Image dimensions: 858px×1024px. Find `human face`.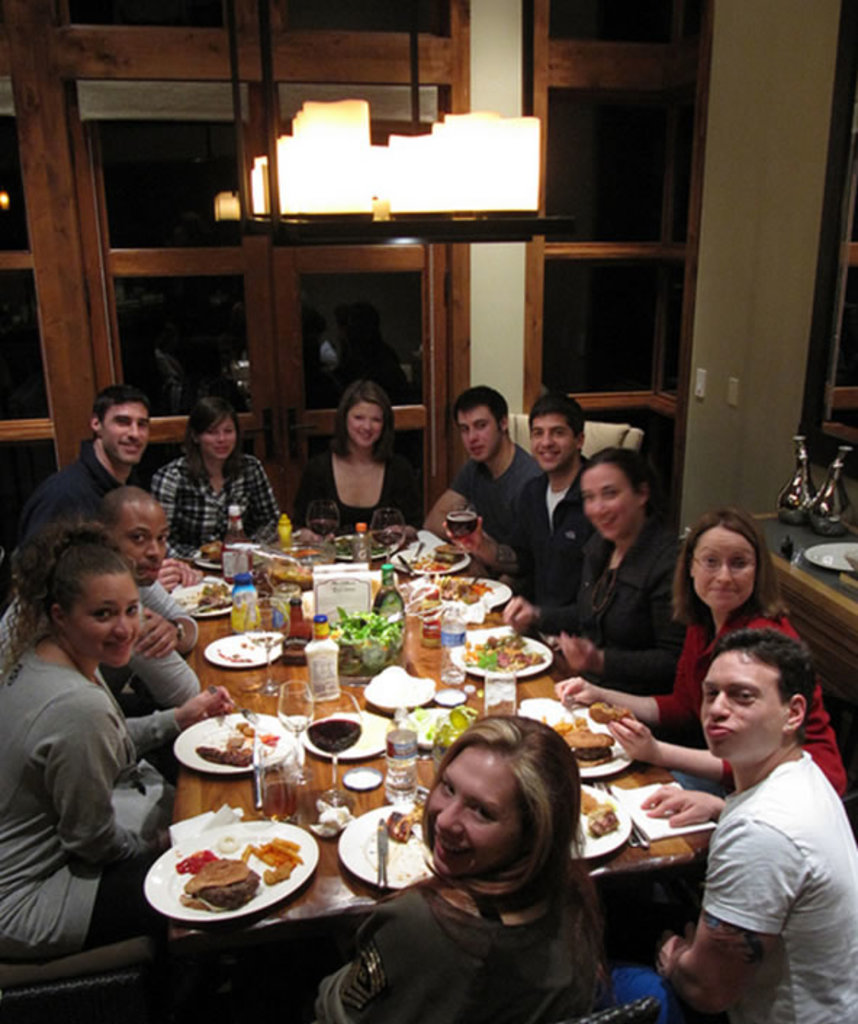
<box>690,532,752,611</box>.
